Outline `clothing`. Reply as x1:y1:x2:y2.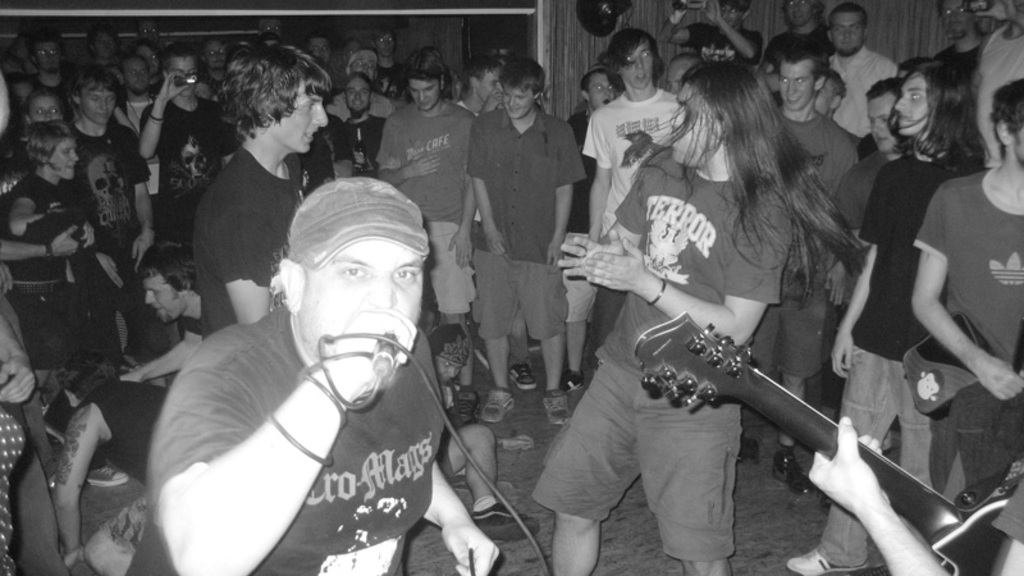
125:99:151:122.
